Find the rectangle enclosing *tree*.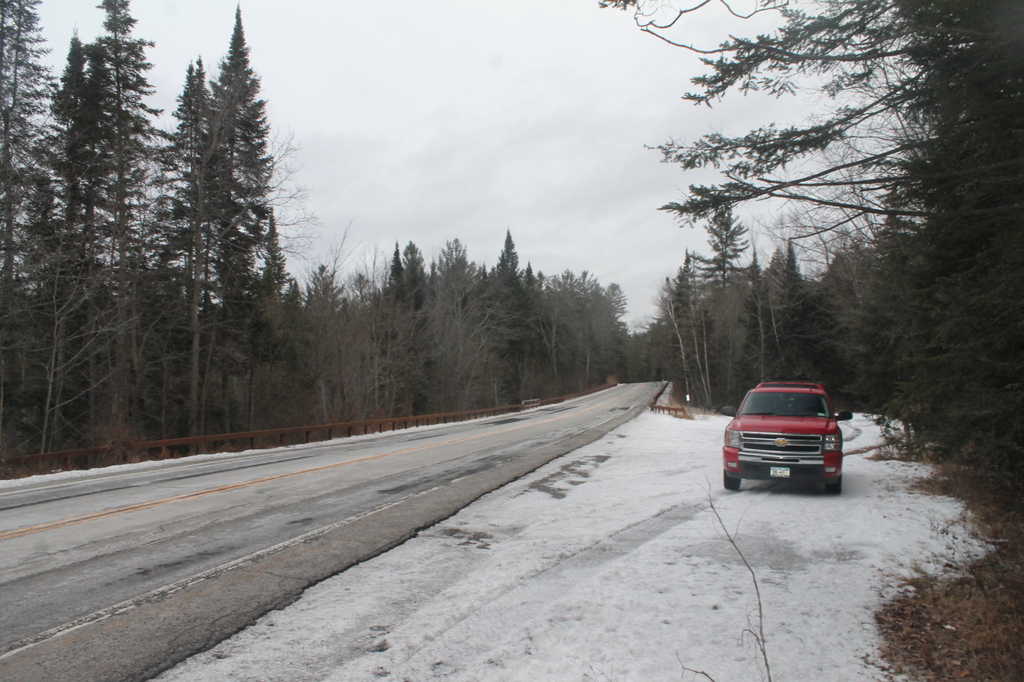
<bbox>783, 233, 893, 420</bbox>.
